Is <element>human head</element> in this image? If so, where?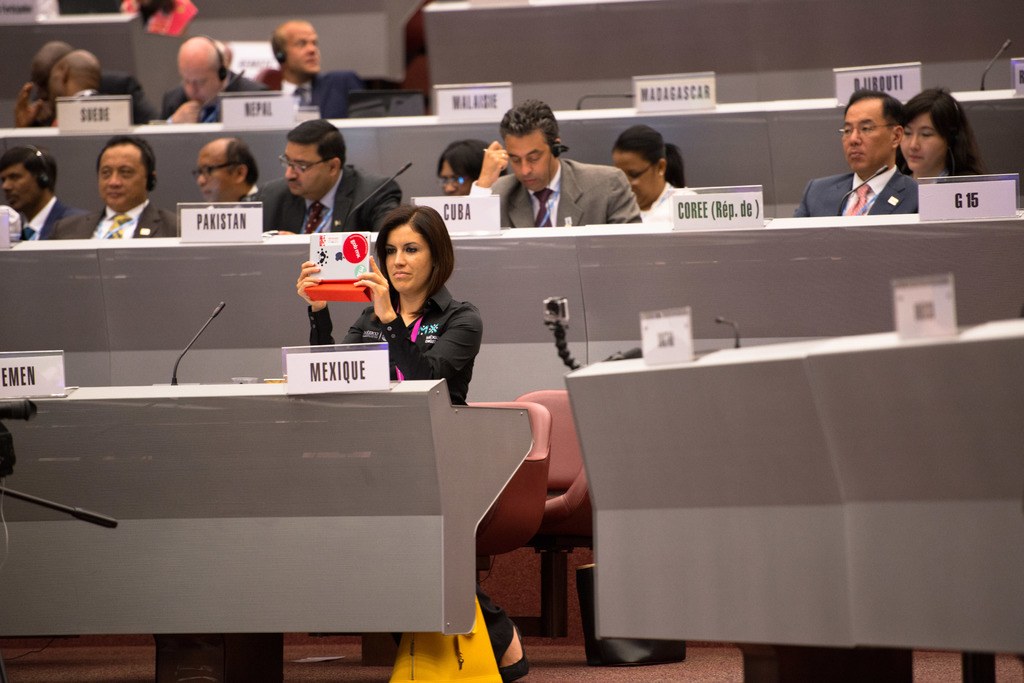
Yes, at (99, 139, 152, 209).
